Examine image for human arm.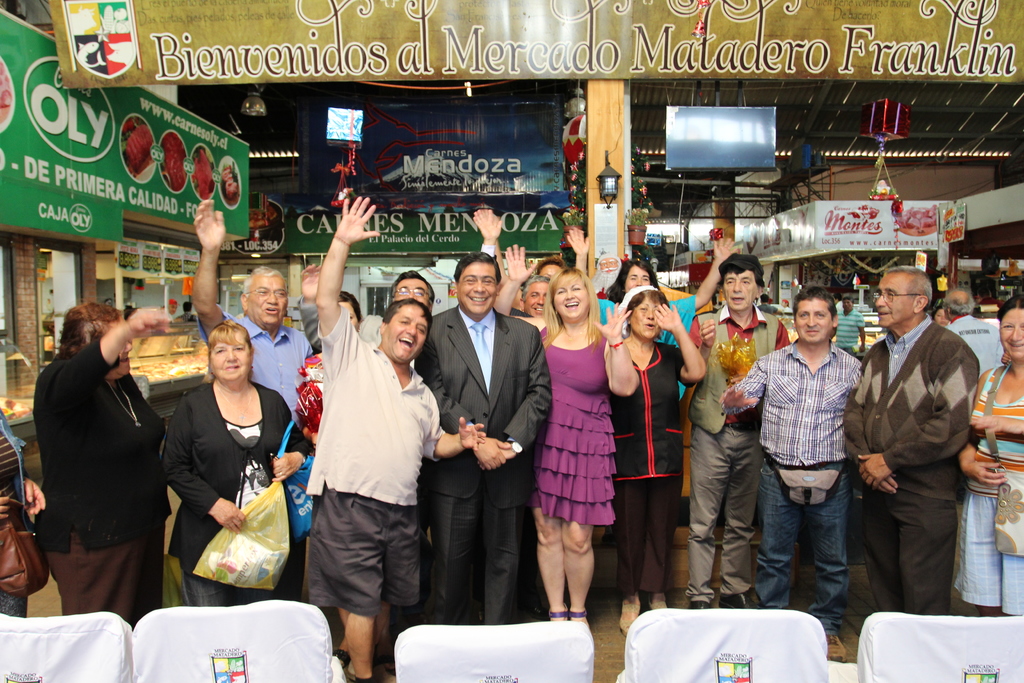
Examination result: <region>19, 473, 47, 514</region>.
